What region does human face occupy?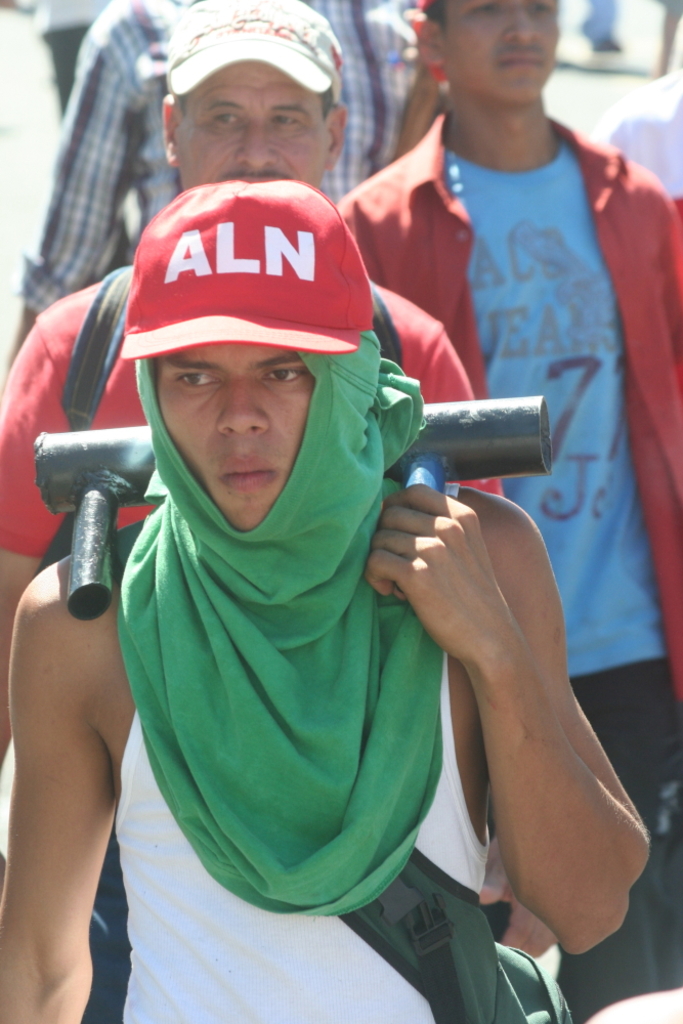
locate(435, 0, 559, 97).
